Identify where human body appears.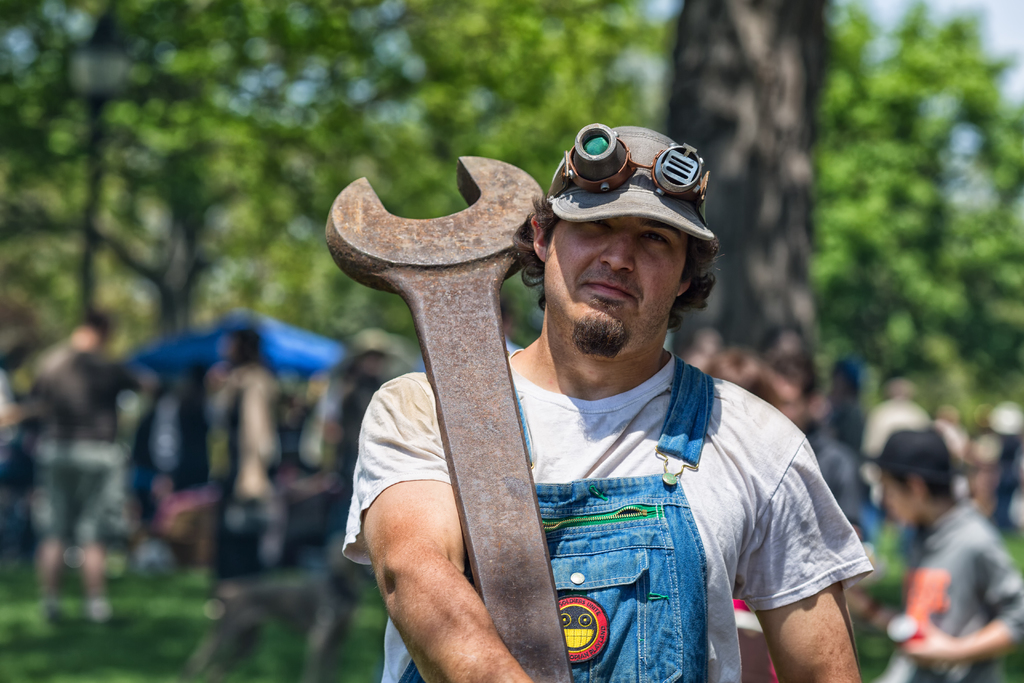
Appears at locate(23, 308, 153, 627).
